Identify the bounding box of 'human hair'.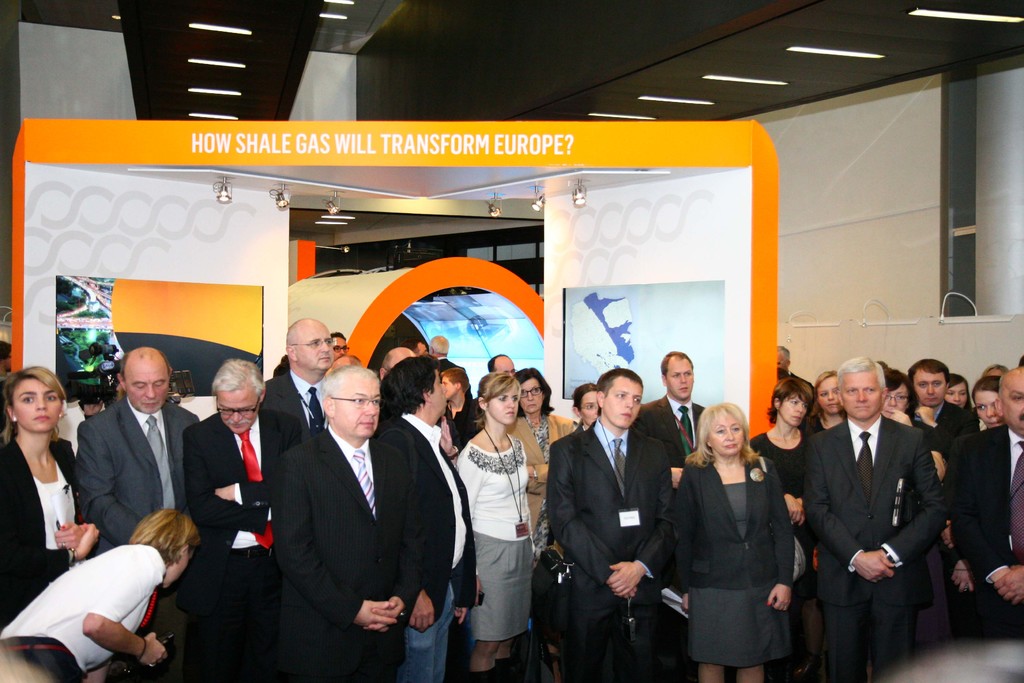
{"x1": 516, "y1": 368, "x2": 559, "y2": 416}.
